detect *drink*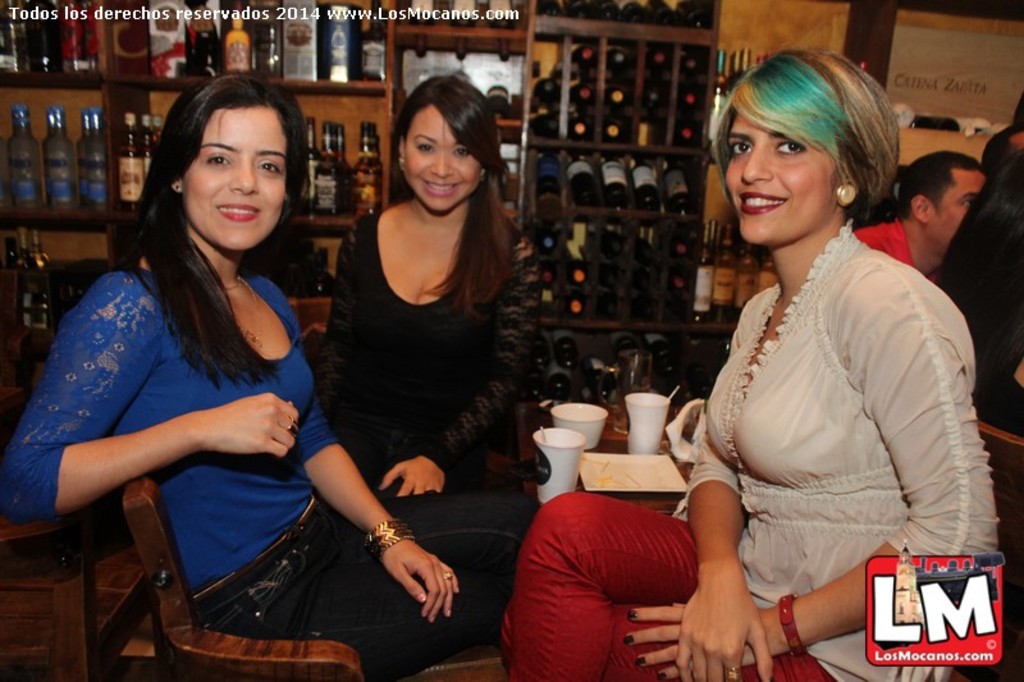
l=645, t=32, r=685, b=77
